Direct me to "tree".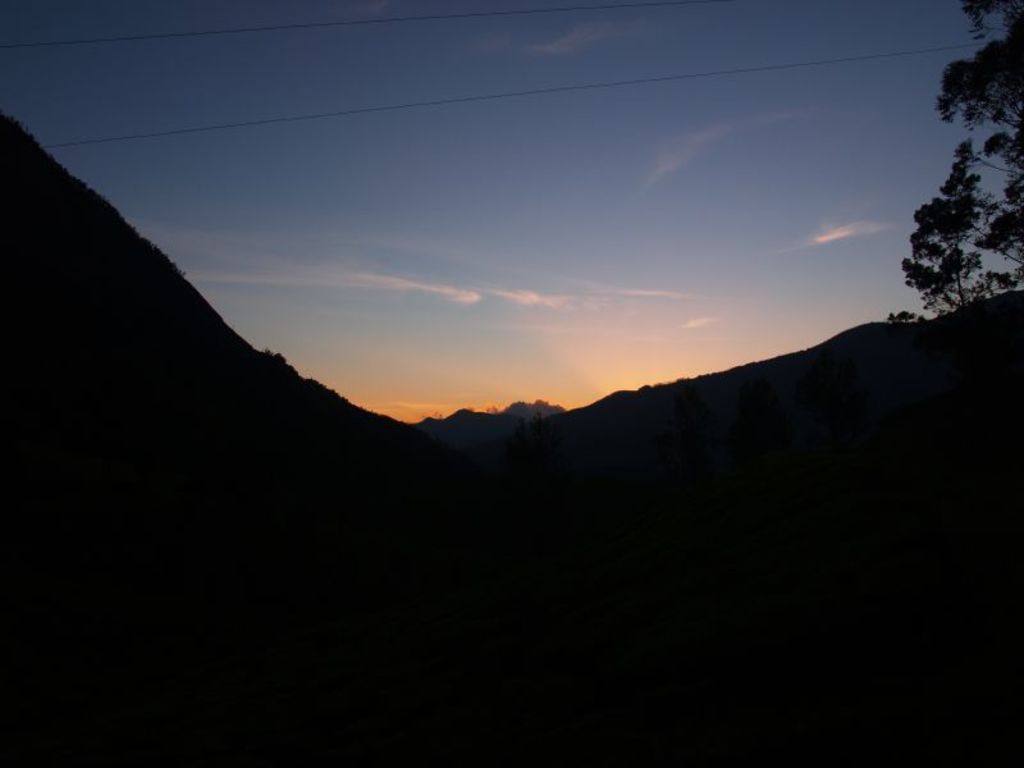
Direction: detection(884, 0, 1023, 325).
